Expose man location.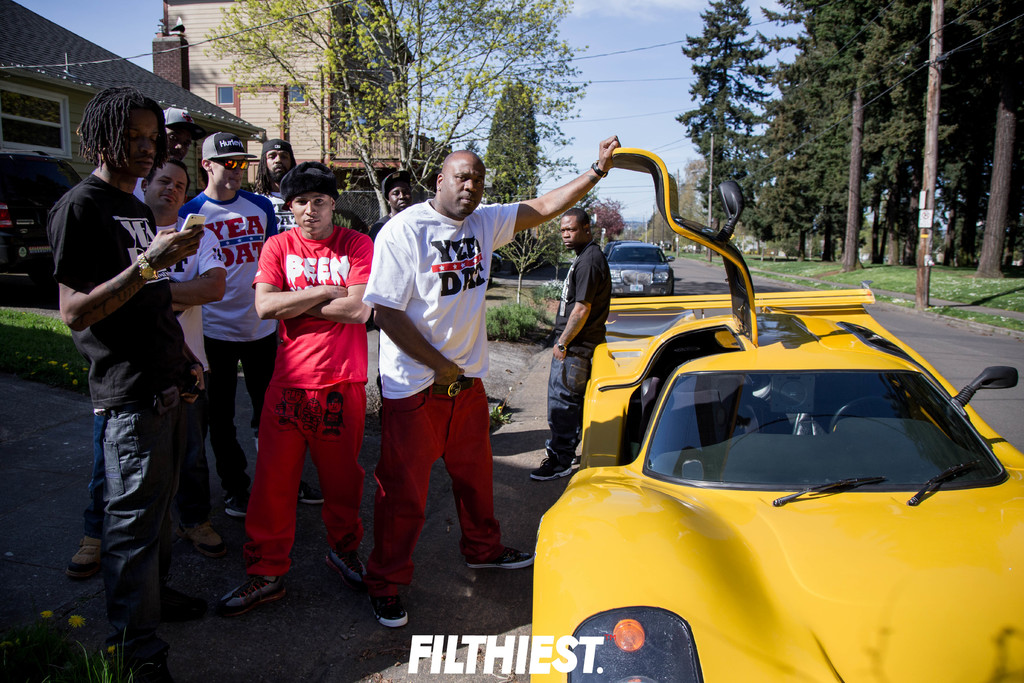
Exposed at (66, 159, 231, 584).
